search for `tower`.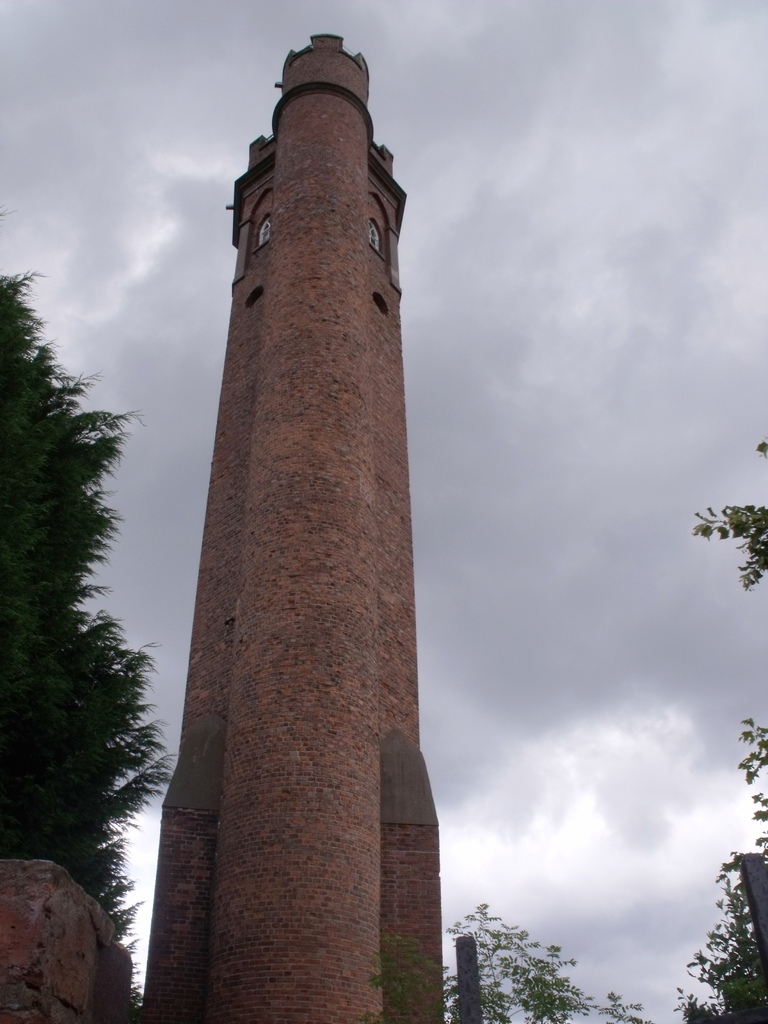
Found at rect(163, 24, 441, 962).
